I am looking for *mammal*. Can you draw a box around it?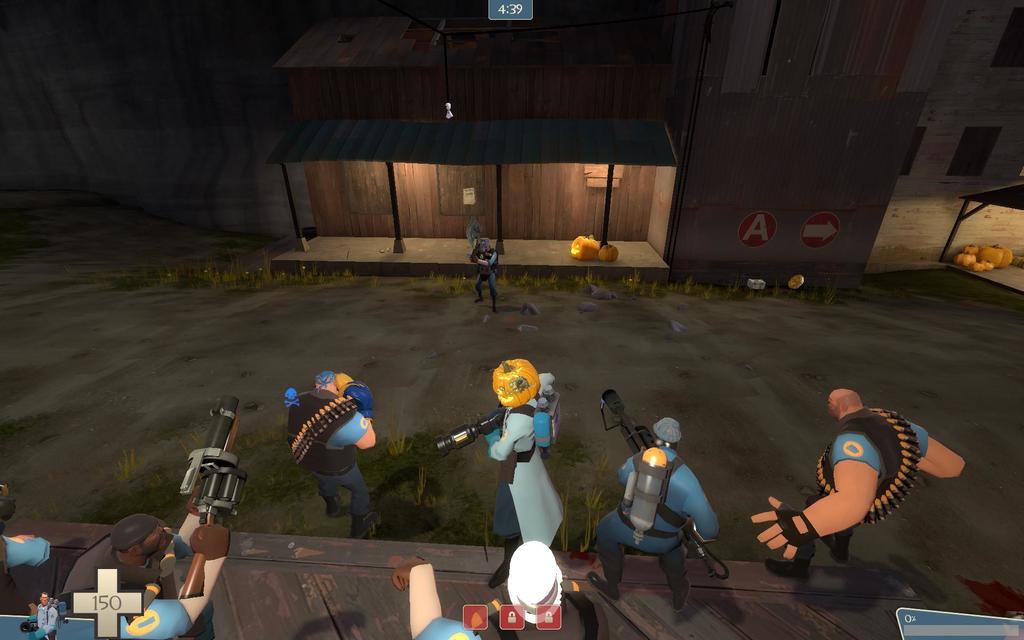
Sure, the bounding box is {"left": 488, "top": 361, "right": 564, "bottom": 589}.
